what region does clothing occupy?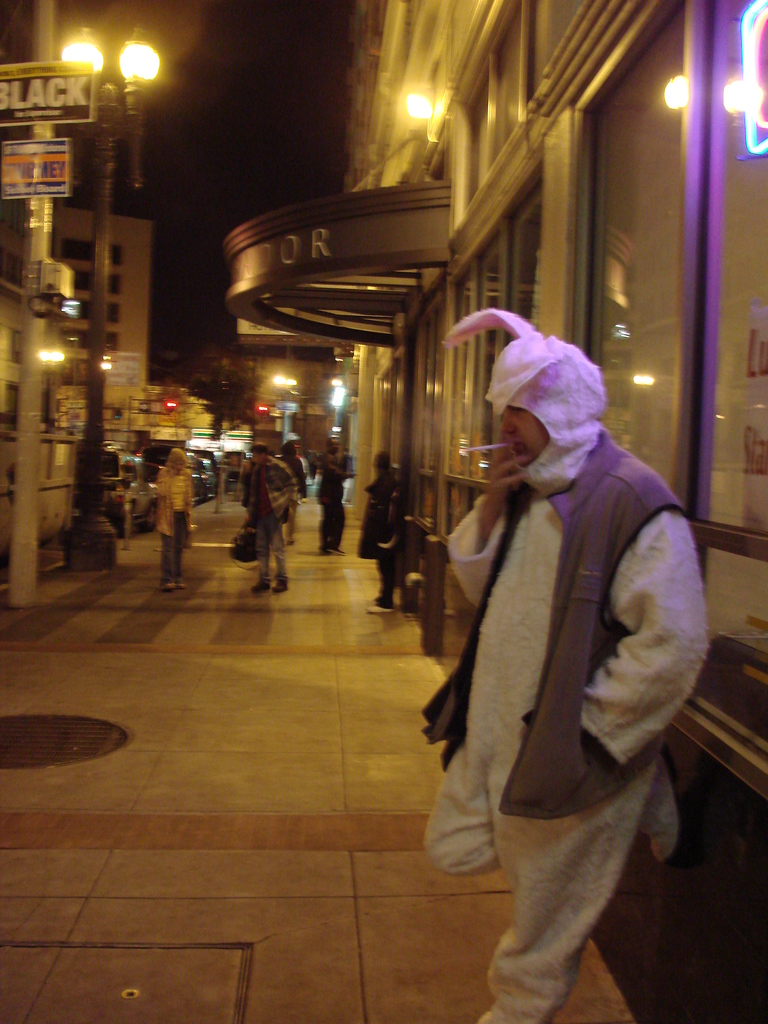
<bbox>410, 288, 720, 1021</bbox>.
